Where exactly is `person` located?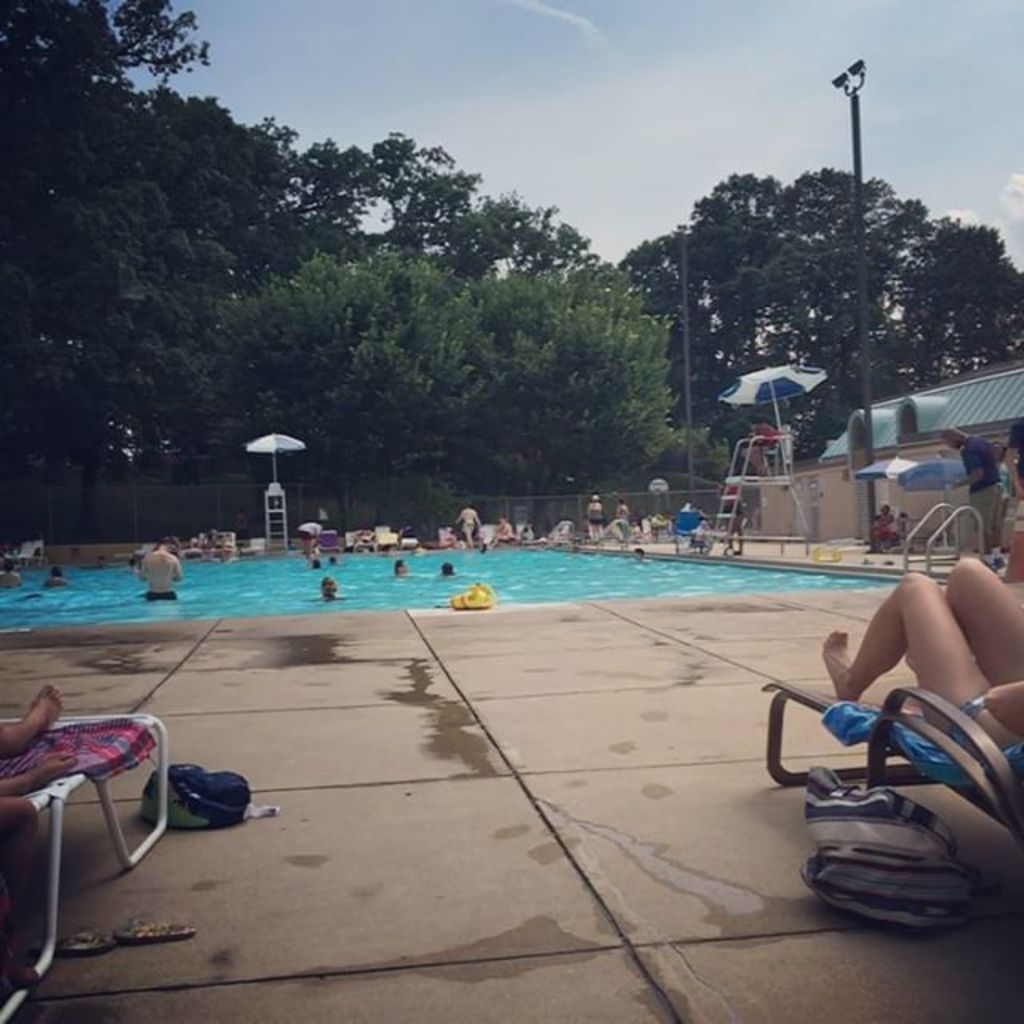
Its bounding box is bbox(0, 678, 70, 803).
